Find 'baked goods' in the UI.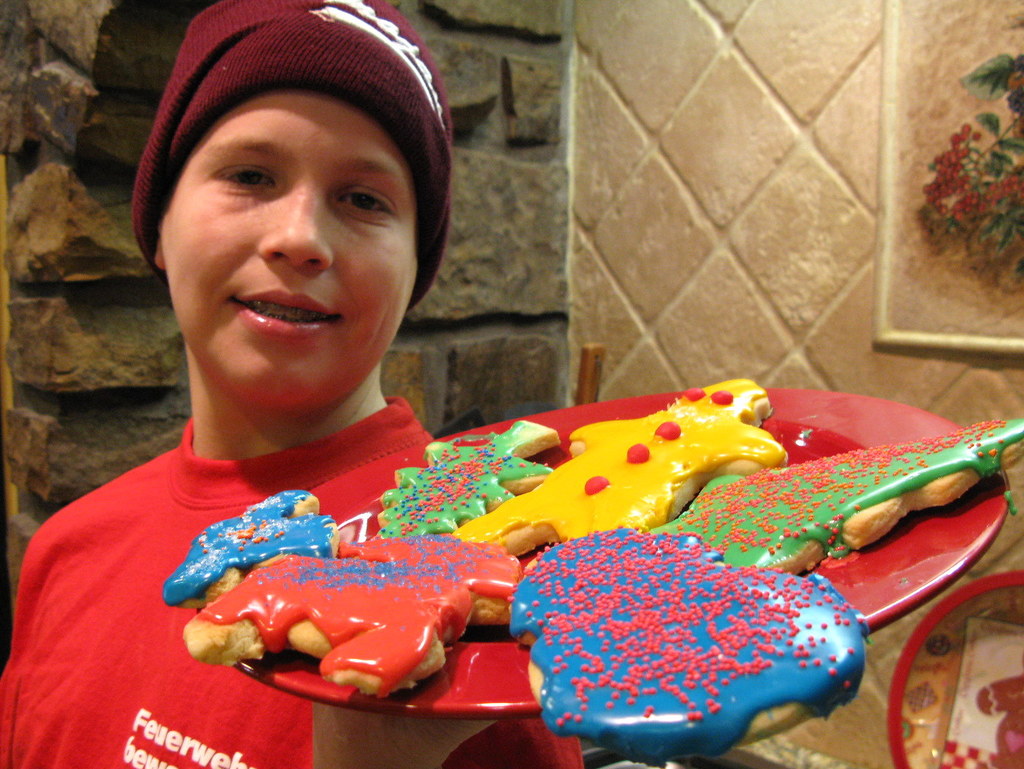
UI element at (left=445, top=376, right=788, bottom=564).
